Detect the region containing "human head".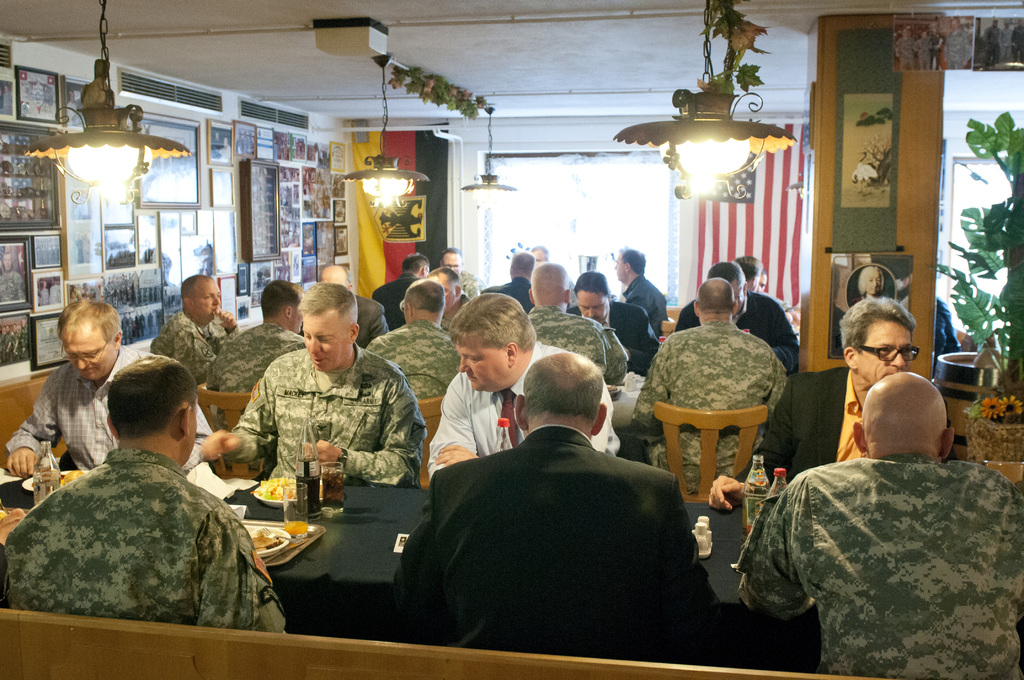
l=440, t=244, r=462, b=271.
